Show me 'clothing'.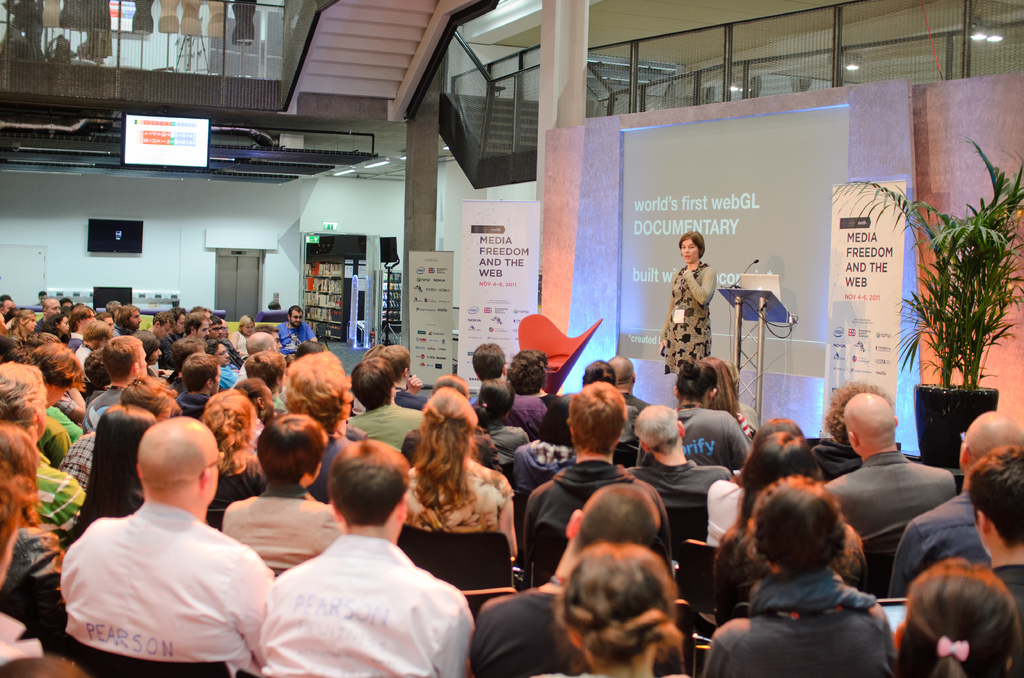
'clothing' is here: 217 477 344 561.
